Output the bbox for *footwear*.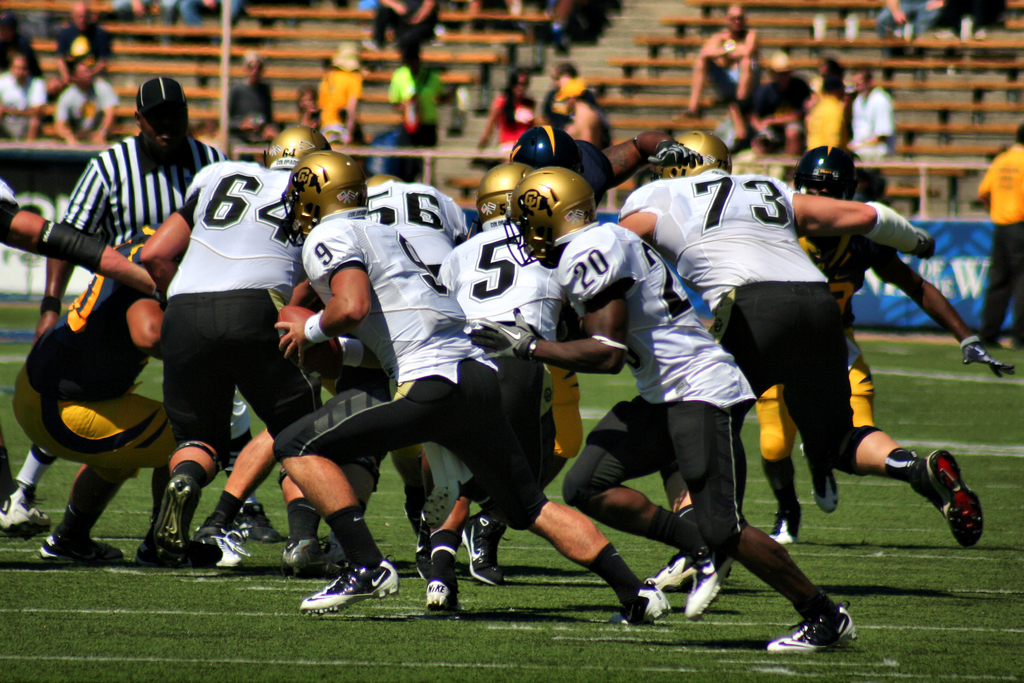
bbox=[239, 493, 283, 543].
